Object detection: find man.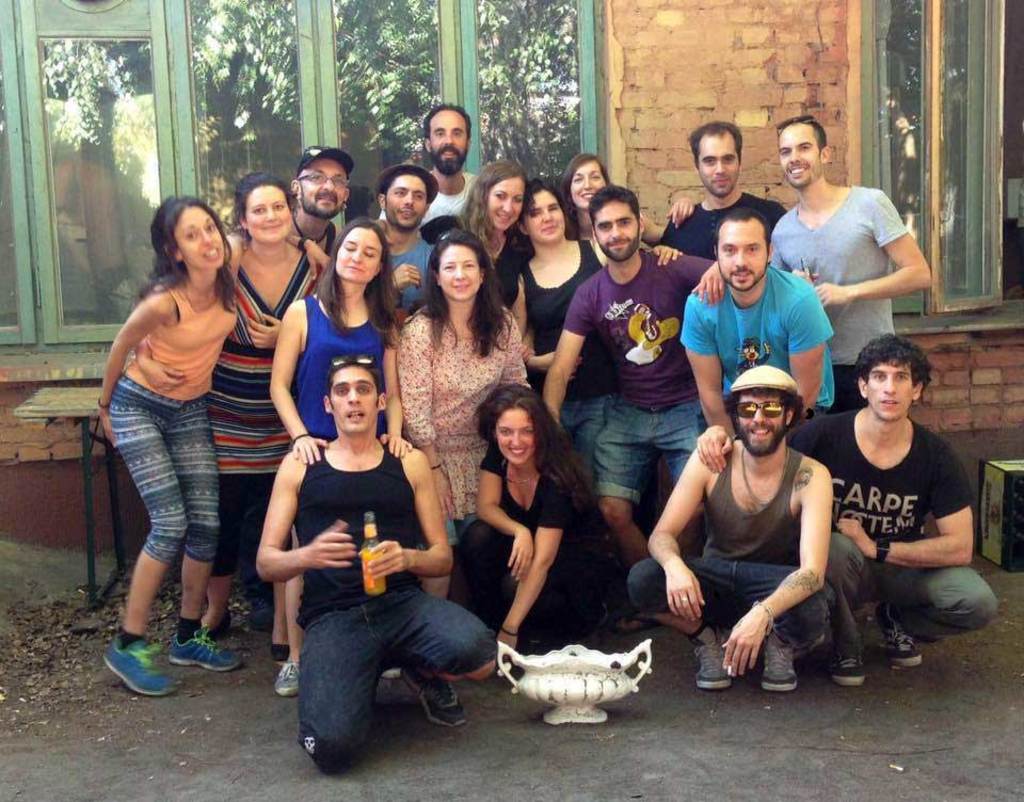
bbox=(282, 139, 355, 266).
